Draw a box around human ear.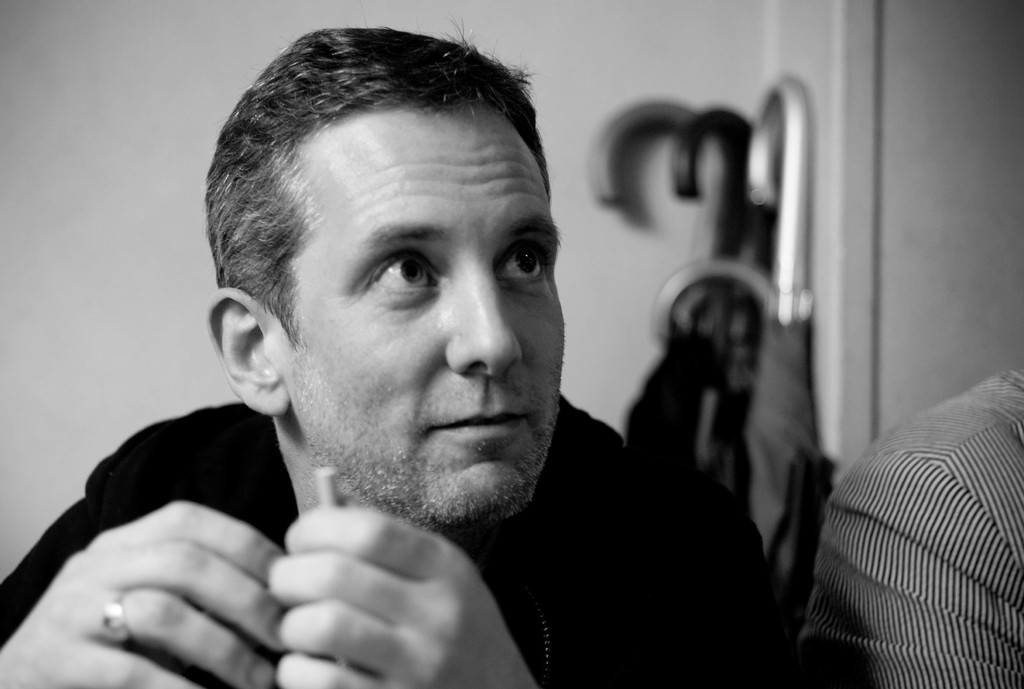
pyautogui.locateOnScreen(200, 281, 290, 420).
